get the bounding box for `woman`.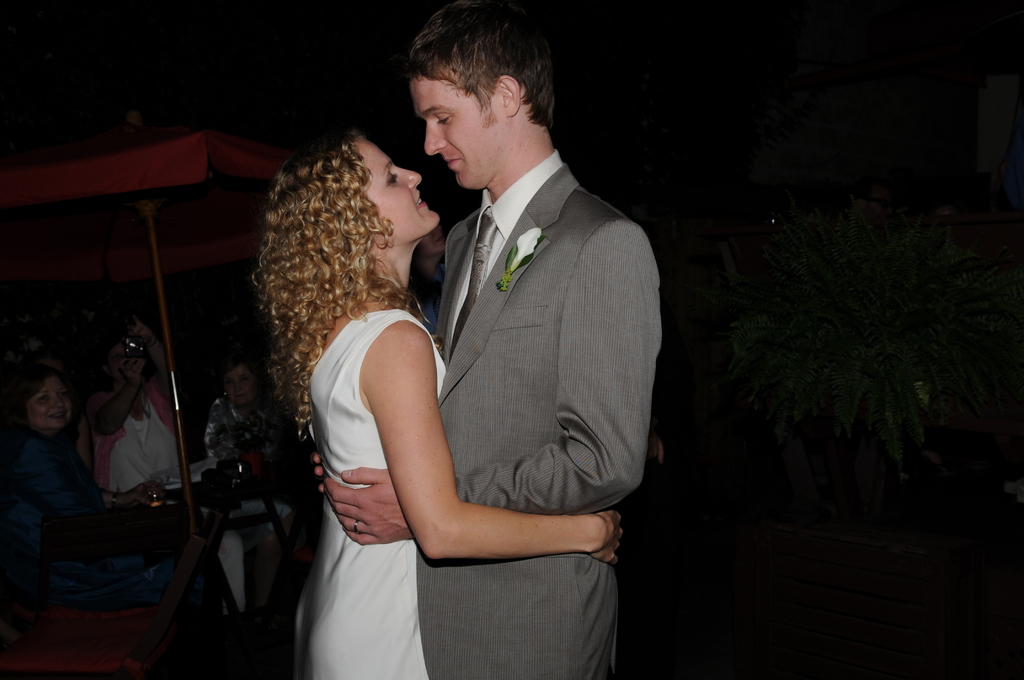
(left=202, top=355, right=301, bottom=548).
